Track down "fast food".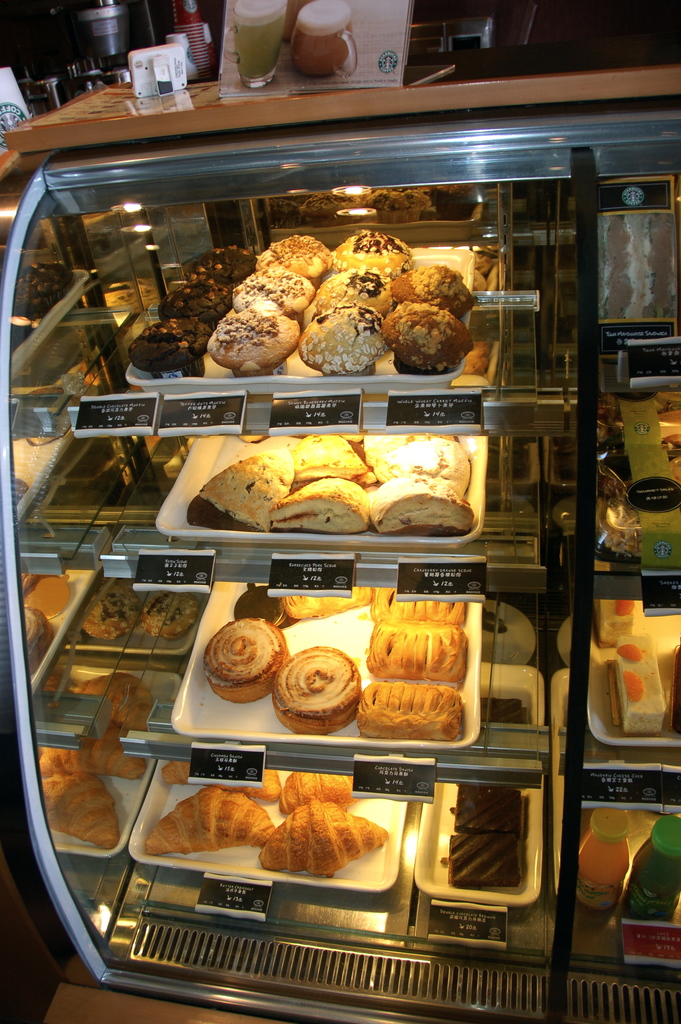
Tracked to 159,401,502,548.
